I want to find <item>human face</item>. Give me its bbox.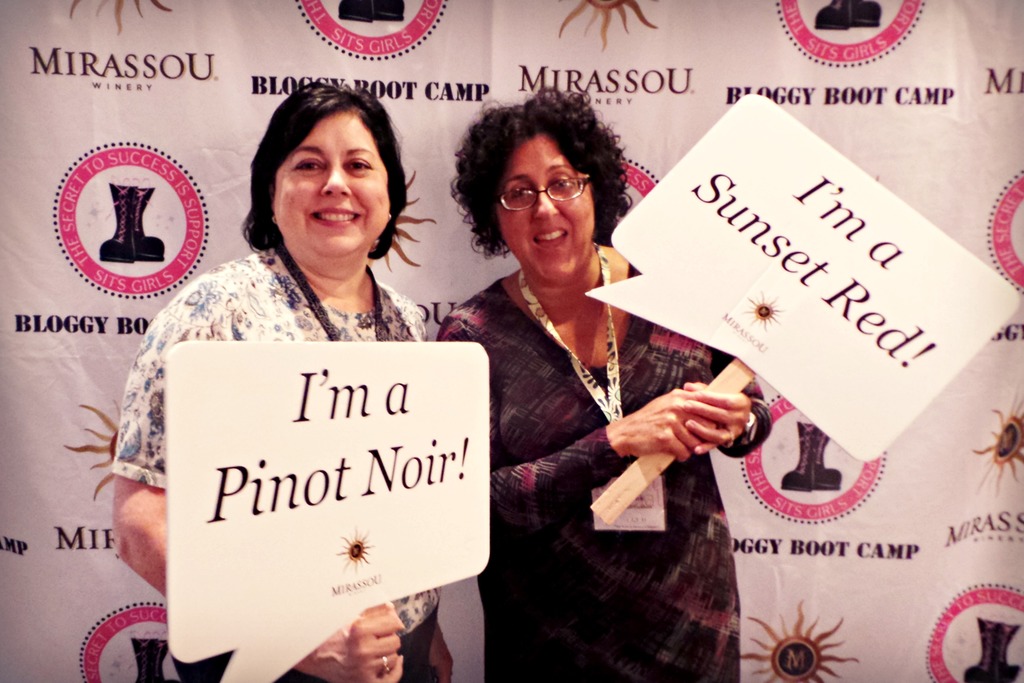
[left=493, top=132, right=591, bottom=278].
